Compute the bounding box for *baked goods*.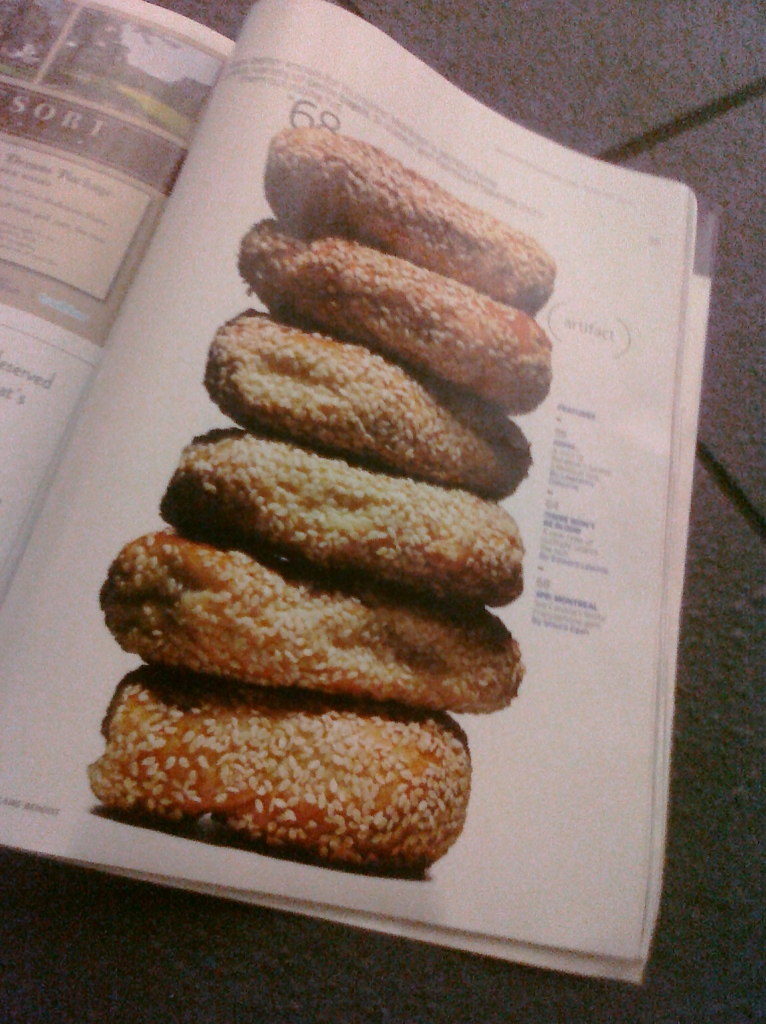
[85, 672, 482, 882].
